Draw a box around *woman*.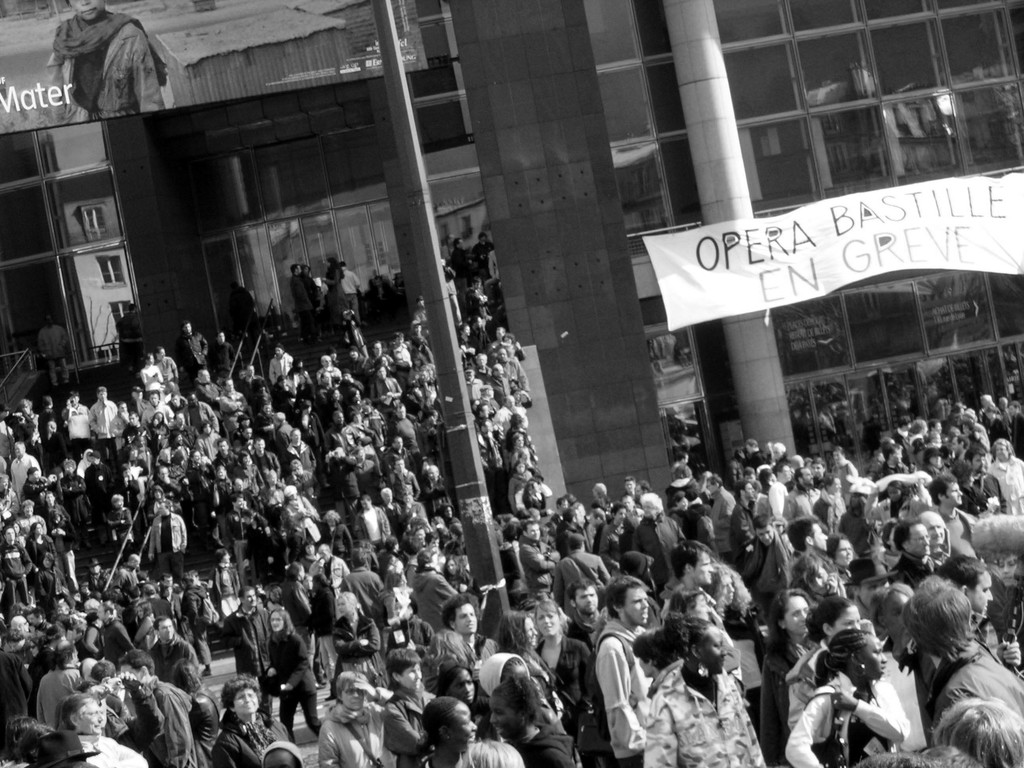
detection(128, 598, 158, 652).
